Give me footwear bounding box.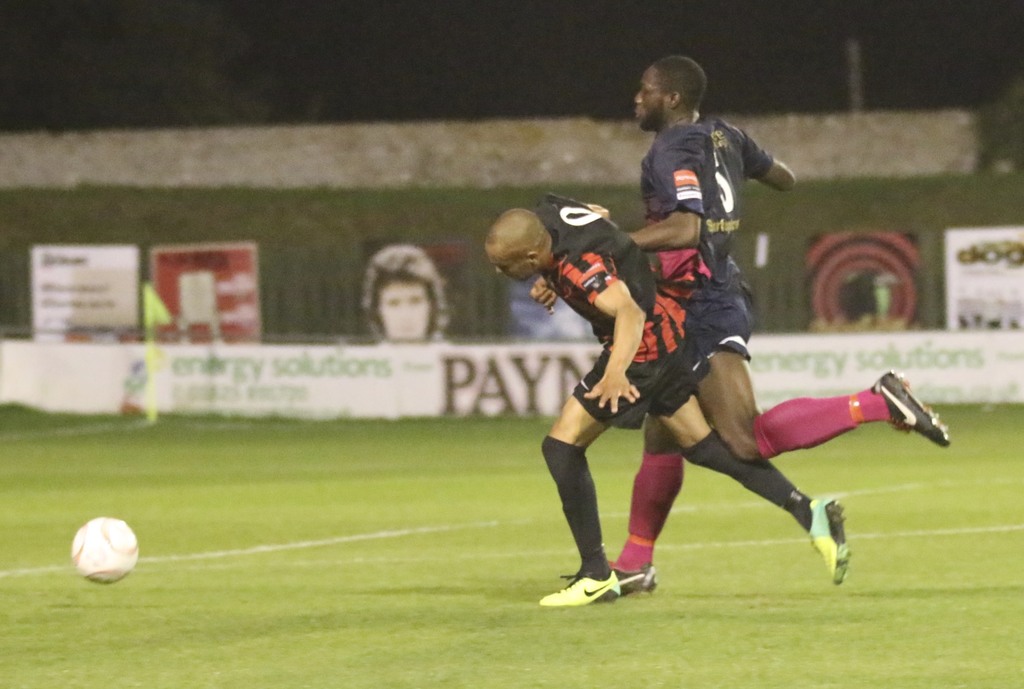
region(803, 496, 850, 581).
